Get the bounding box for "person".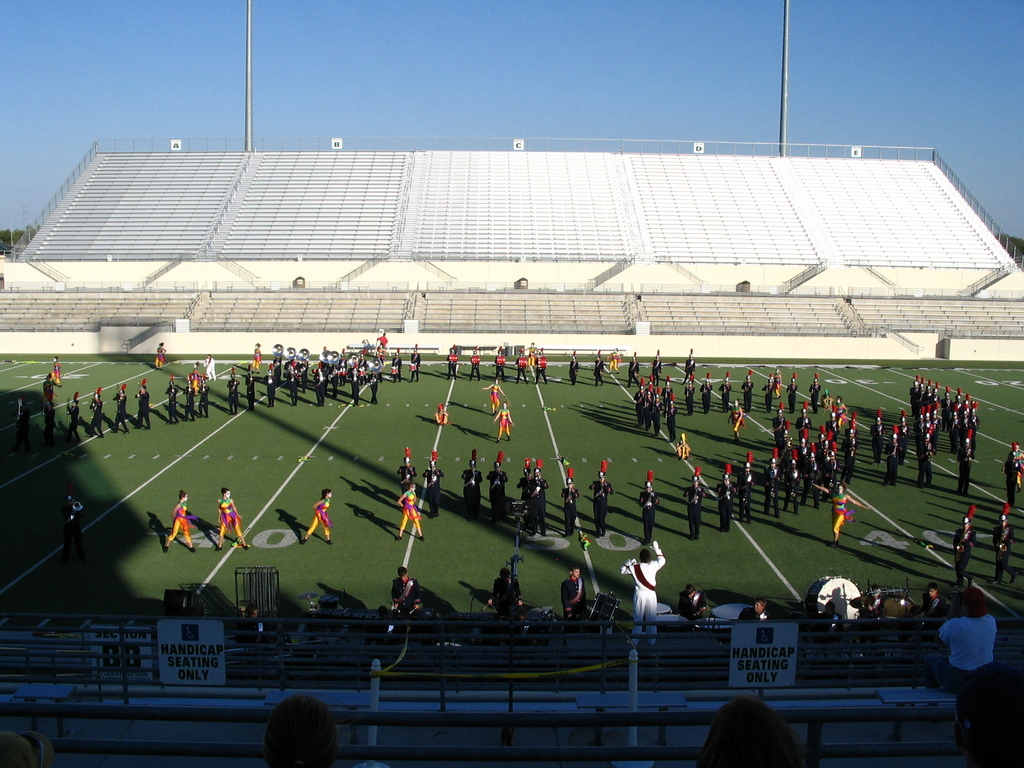
(535,351,550,383).
